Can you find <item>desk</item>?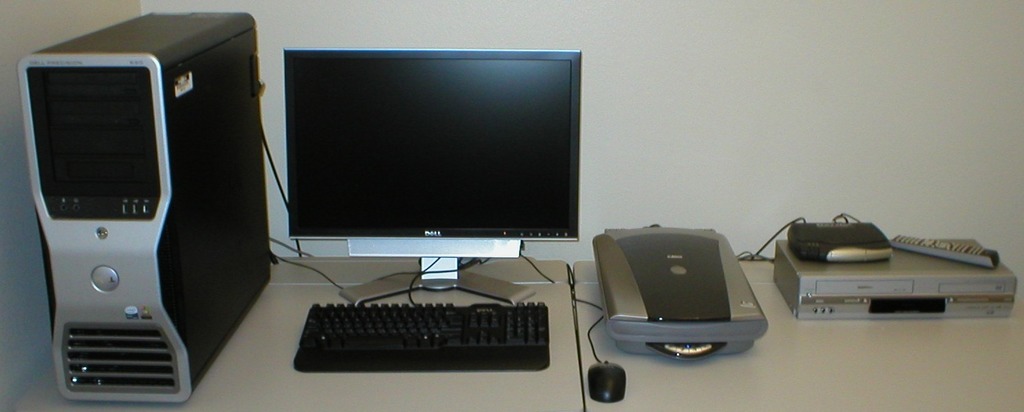
Yes, bounding box: 12,255,584,411.
